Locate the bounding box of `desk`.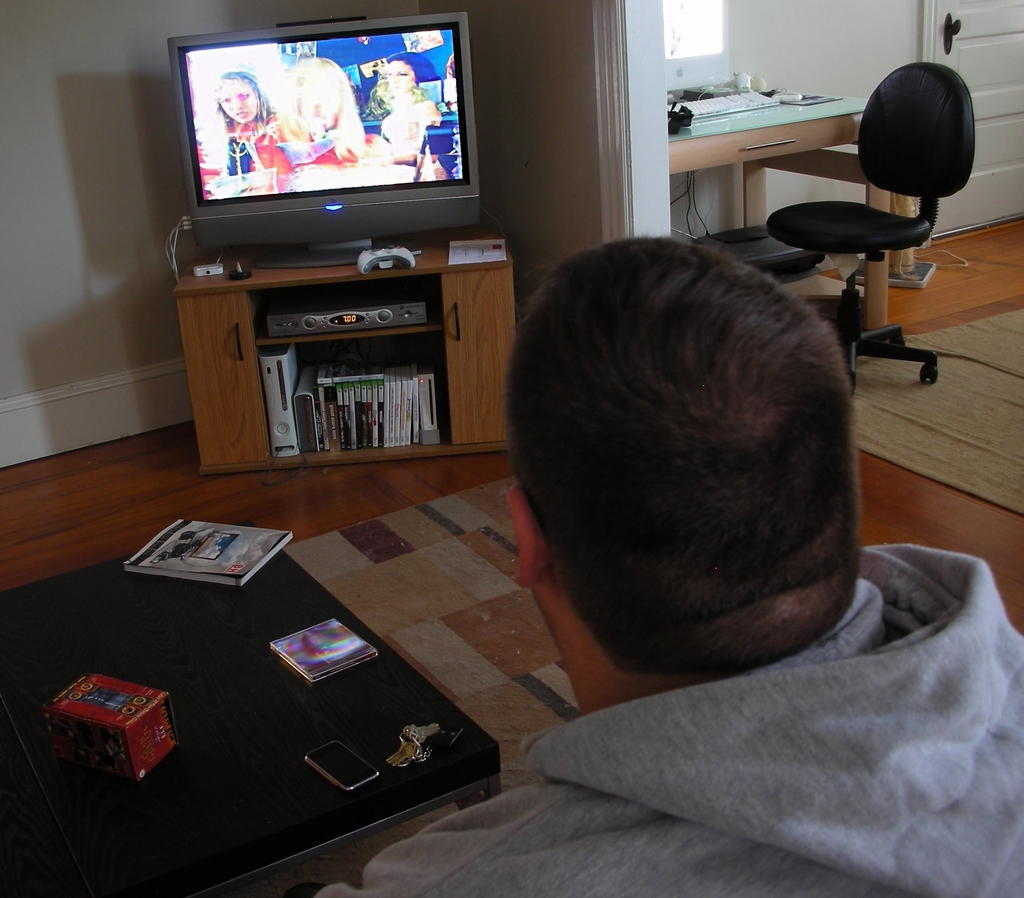
Bounding box: pyautogui.locateOnScreen(147, 190, 533, 512).
